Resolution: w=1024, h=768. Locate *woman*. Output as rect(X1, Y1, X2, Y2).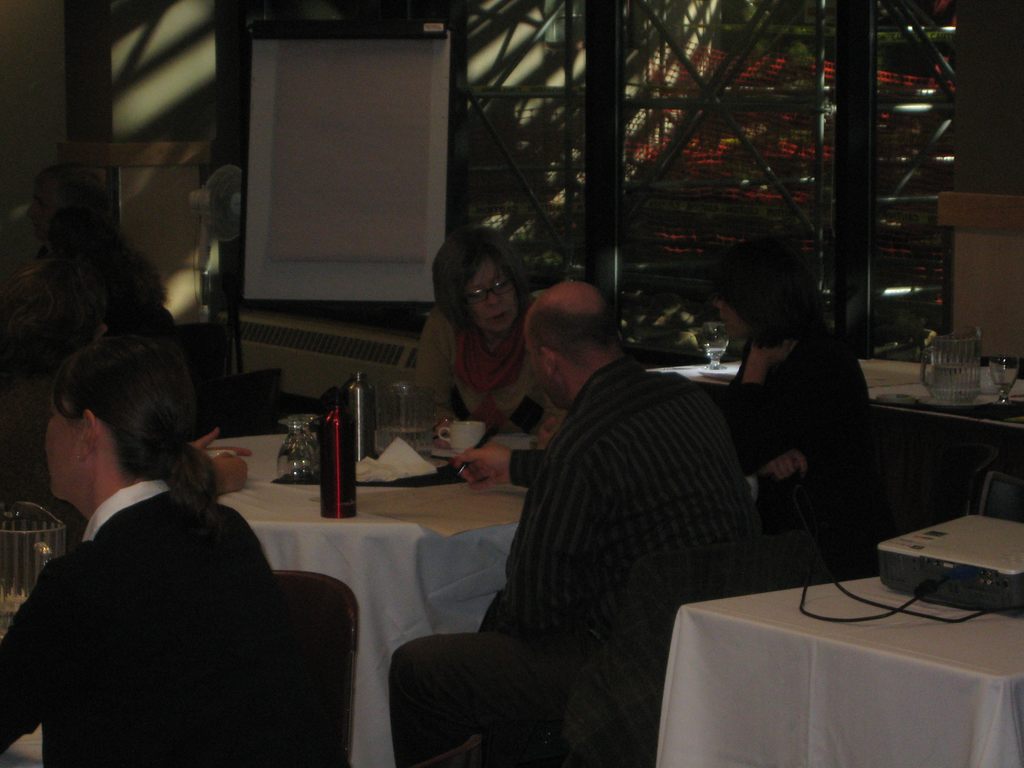
rect(416, 228, 565, 433).
